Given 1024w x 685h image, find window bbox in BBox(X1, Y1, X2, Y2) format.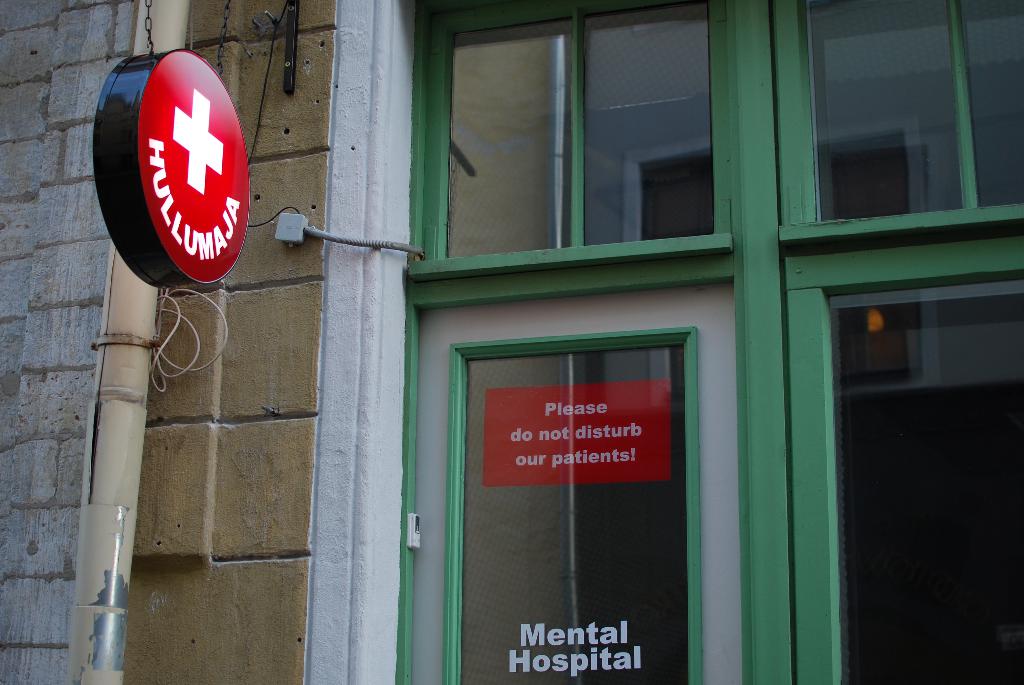
BBox(782, 0, 1023, 240).
